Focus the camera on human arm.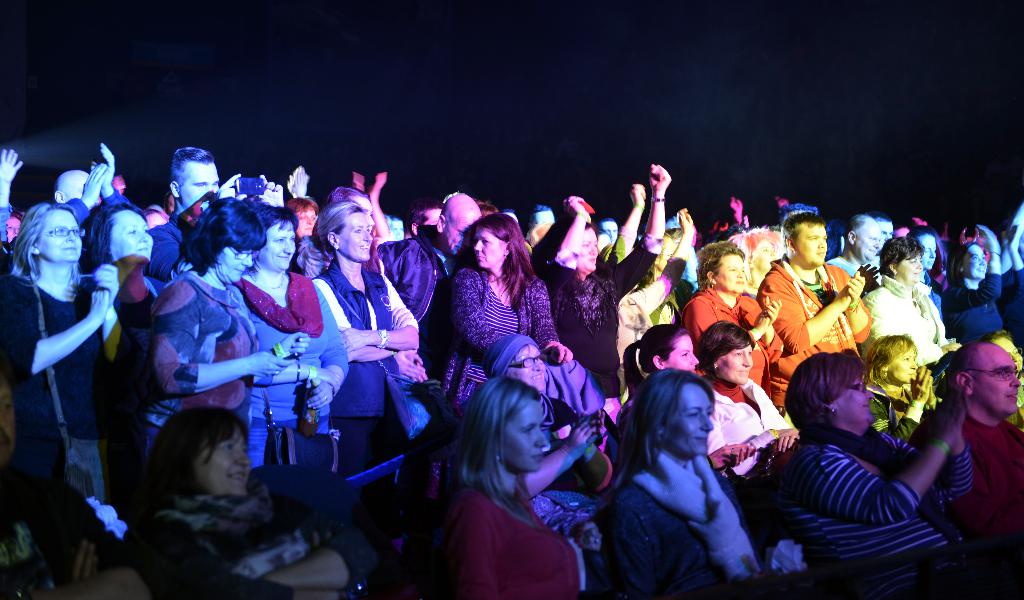
Focus region: crop(255, 172, 287, 204).
